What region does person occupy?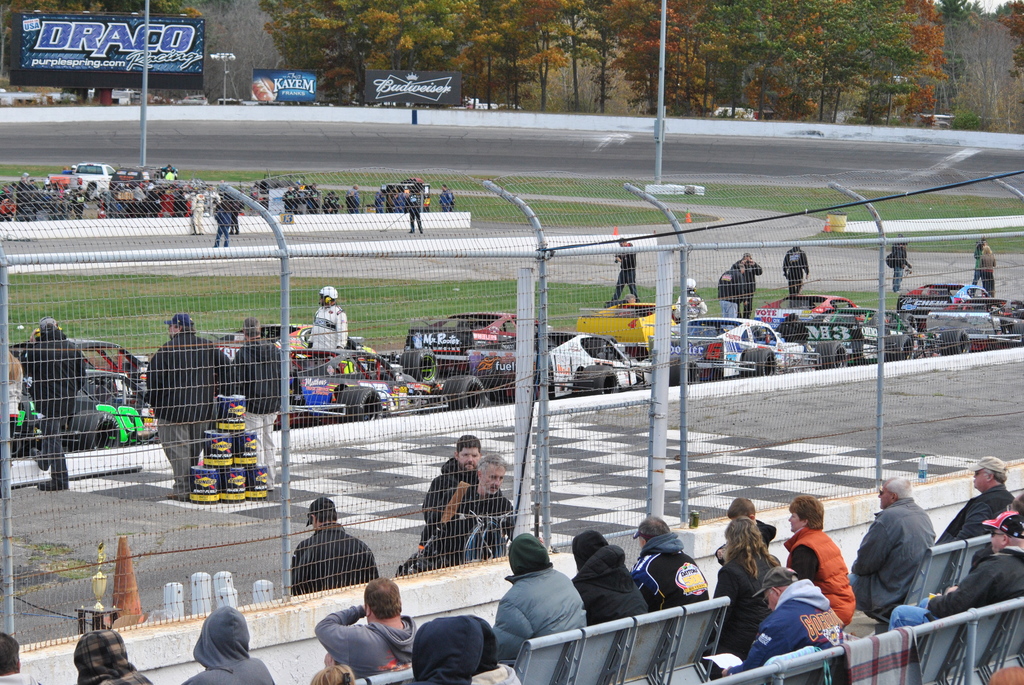
Rect(142, 311, 232, 499).
